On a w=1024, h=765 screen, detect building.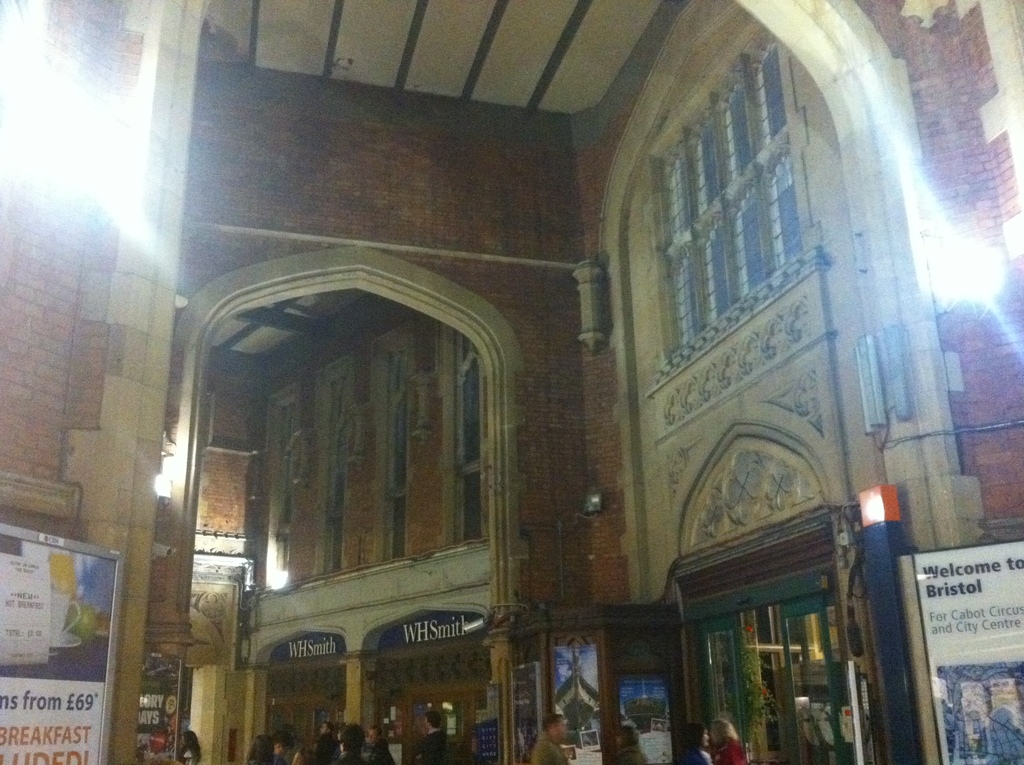
{"x1": 0, "y1": 0, "x2": 1023, "y2": 764}.
